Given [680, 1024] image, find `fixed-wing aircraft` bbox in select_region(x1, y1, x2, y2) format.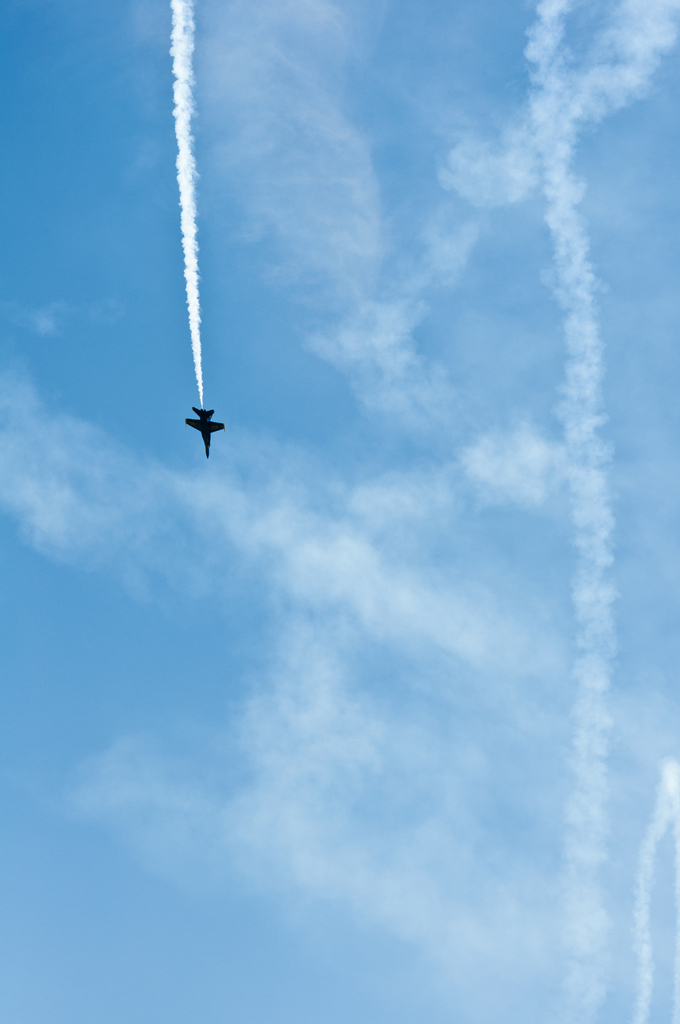
select_region(184, 403, 231, 461).
